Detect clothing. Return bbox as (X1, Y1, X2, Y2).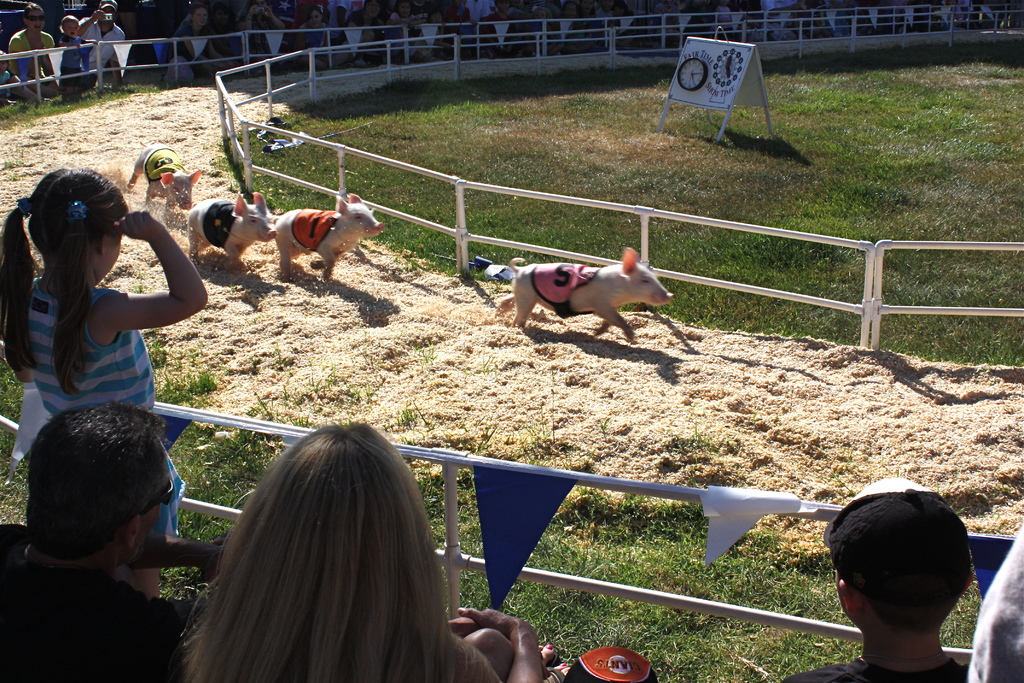
(684, 14, 717, 44).
